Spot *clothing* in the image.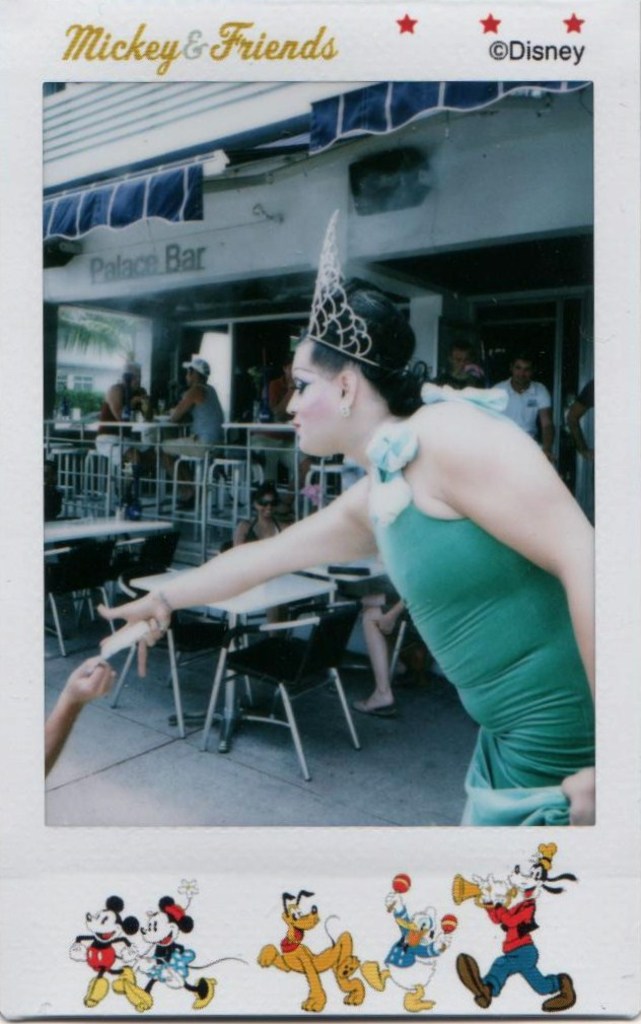
*clothing* found at (240, 518, 282, 544).
